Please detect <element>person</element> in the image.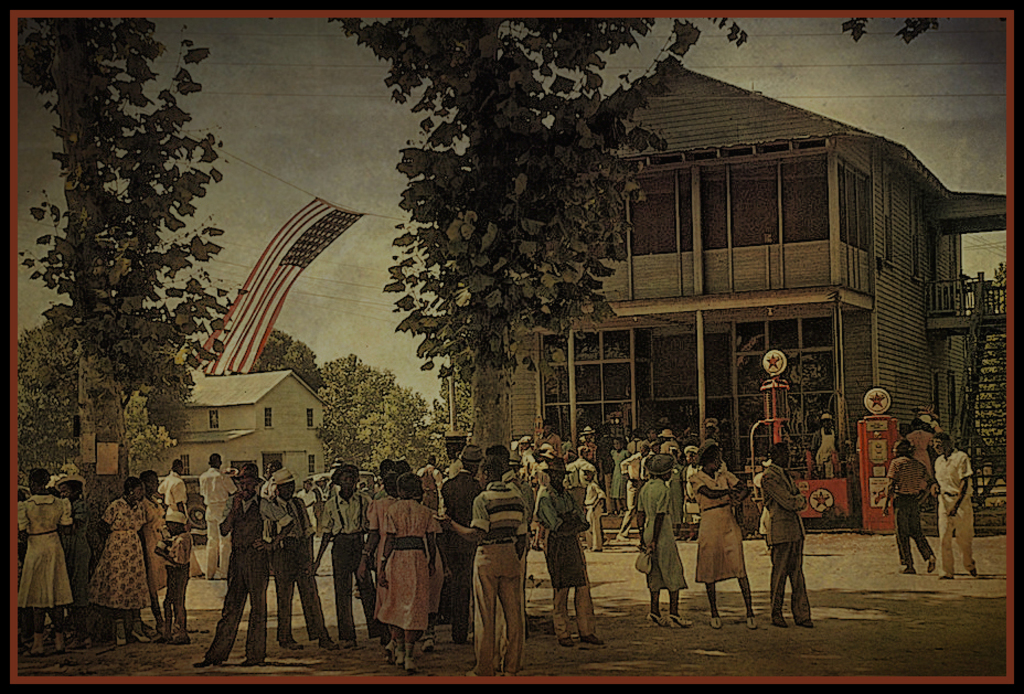
[883, 439, 932, 575].
